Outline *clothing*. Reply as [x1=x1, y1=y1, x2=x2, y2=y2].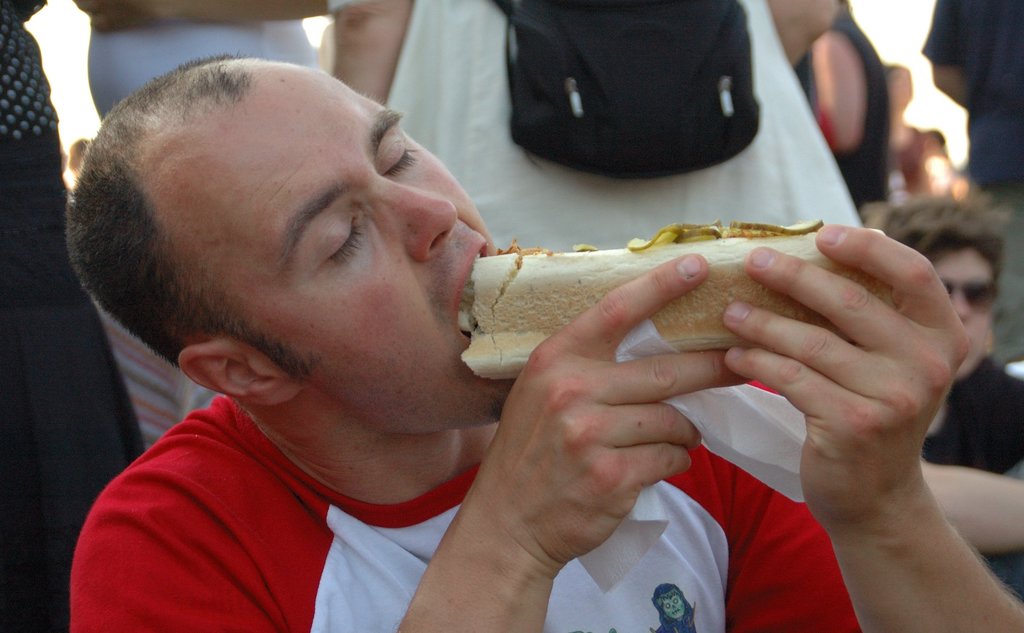
[x1=920, y1=3, x2=1020, y2=363].
